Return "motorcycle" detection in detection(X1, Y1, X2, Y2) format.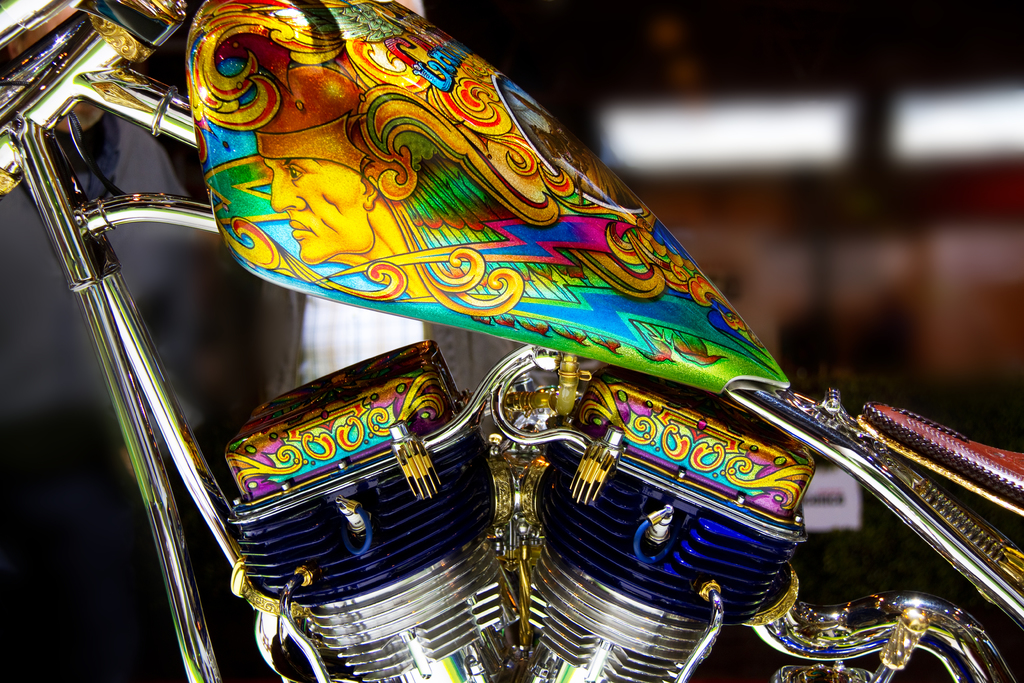
detection(0, 0, 1023, 682).
